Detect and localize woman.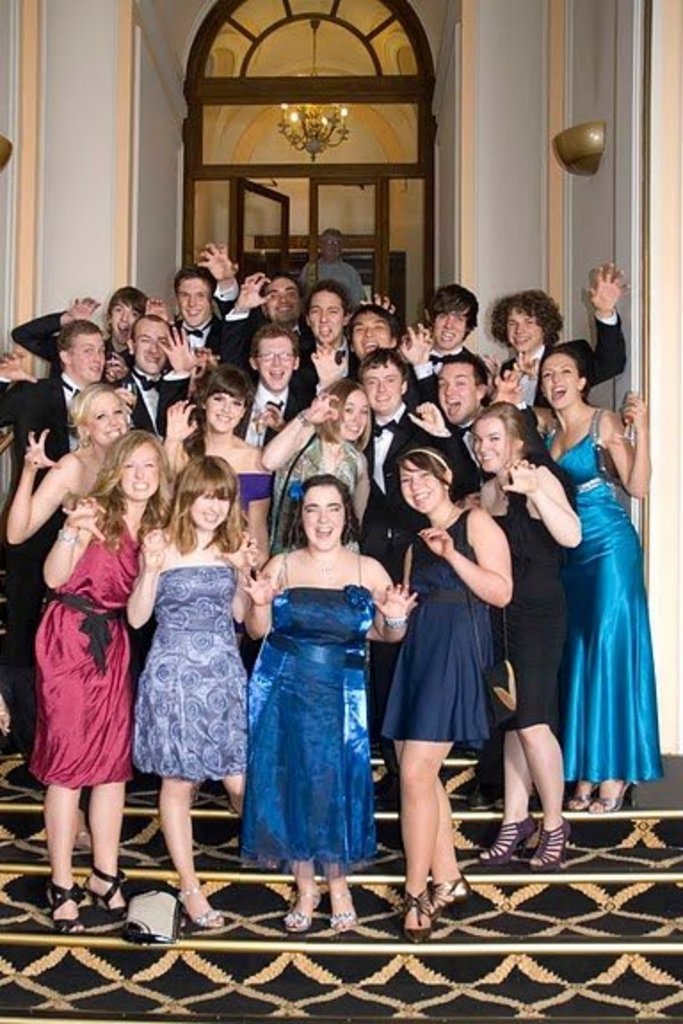
Localized at box=[235, 453, 400, 916].
